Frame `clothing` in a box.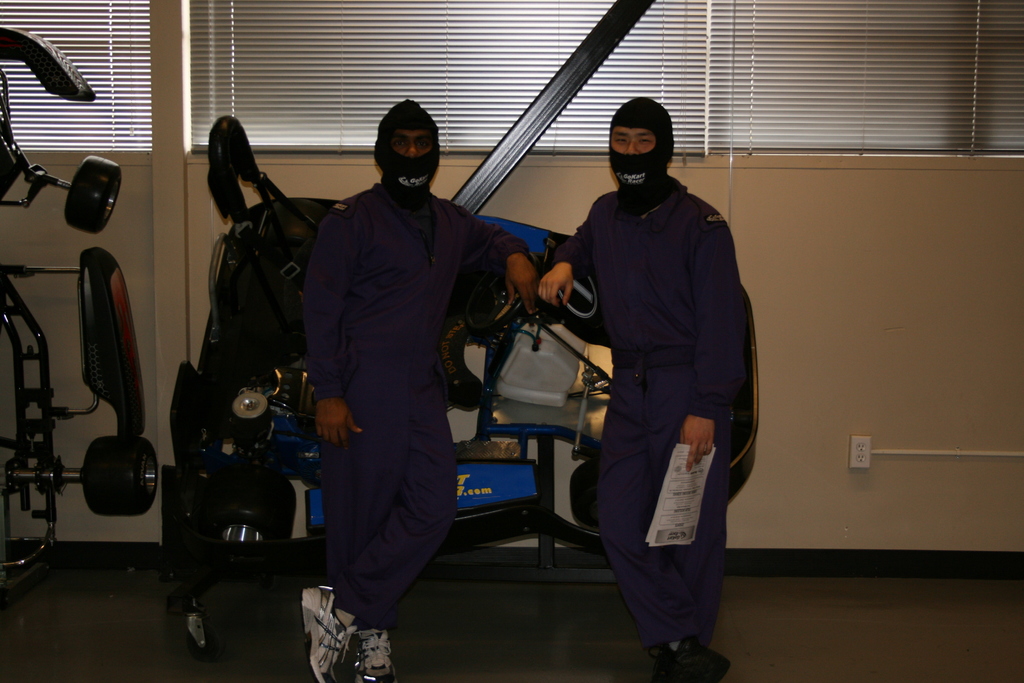
(547,163,763,682).
